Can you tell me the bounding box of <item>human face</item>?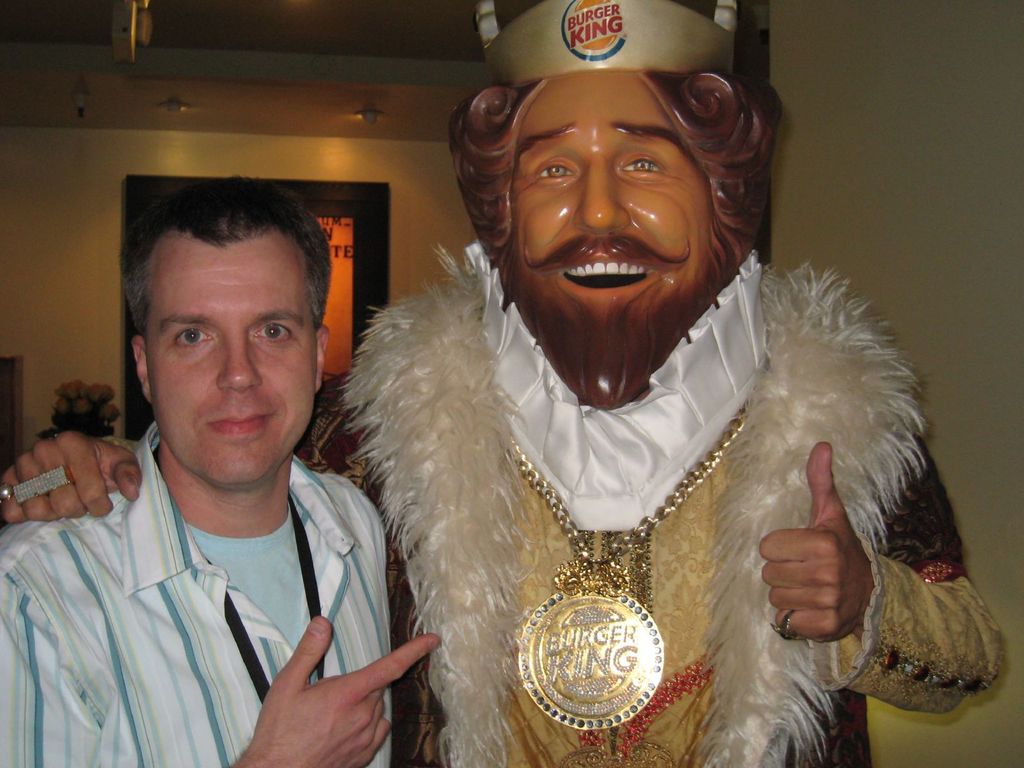
box=[498, 68, 723, 403].
